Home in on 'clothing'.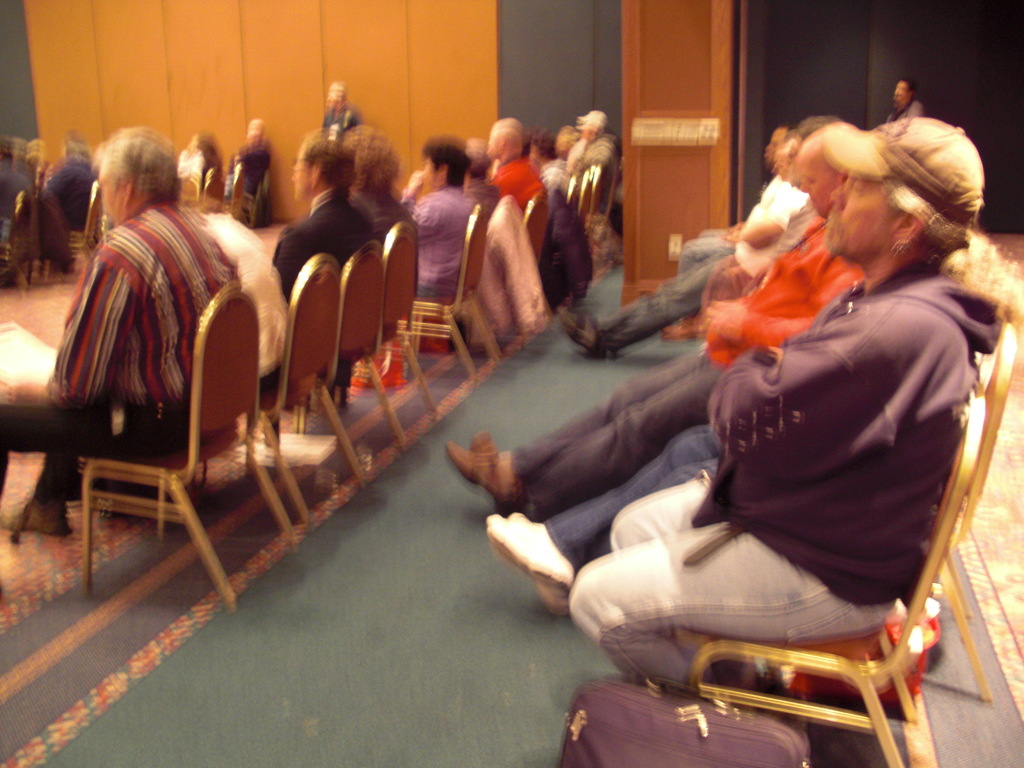
Homed in at [562, 253, 1001, 697].
